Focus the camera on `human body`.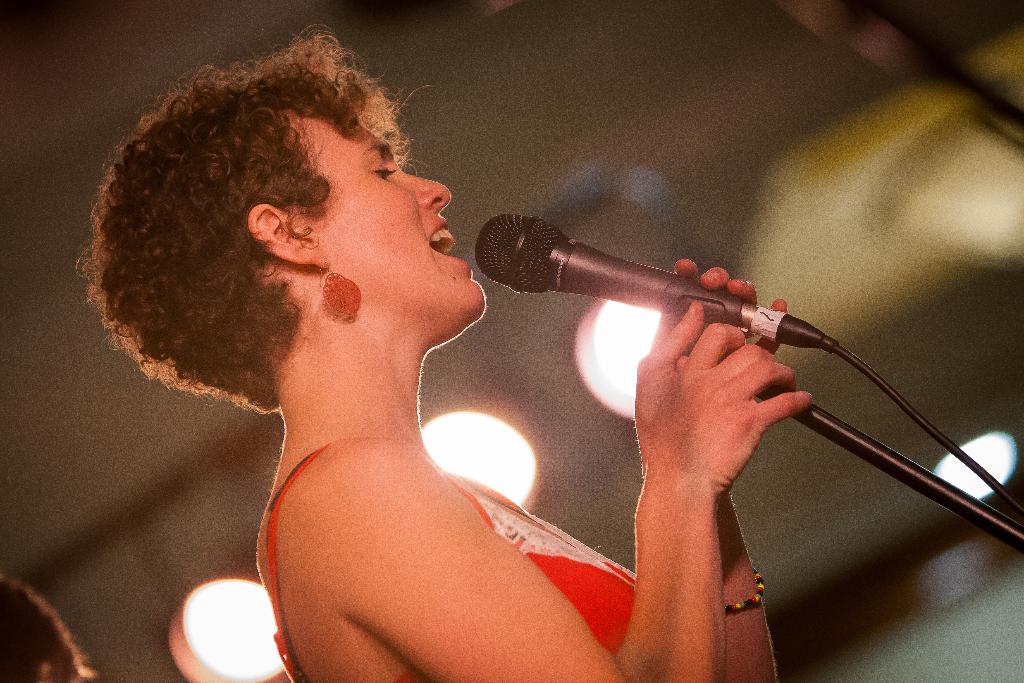
Focus region: l=78, t=21, r=810, b=682.
